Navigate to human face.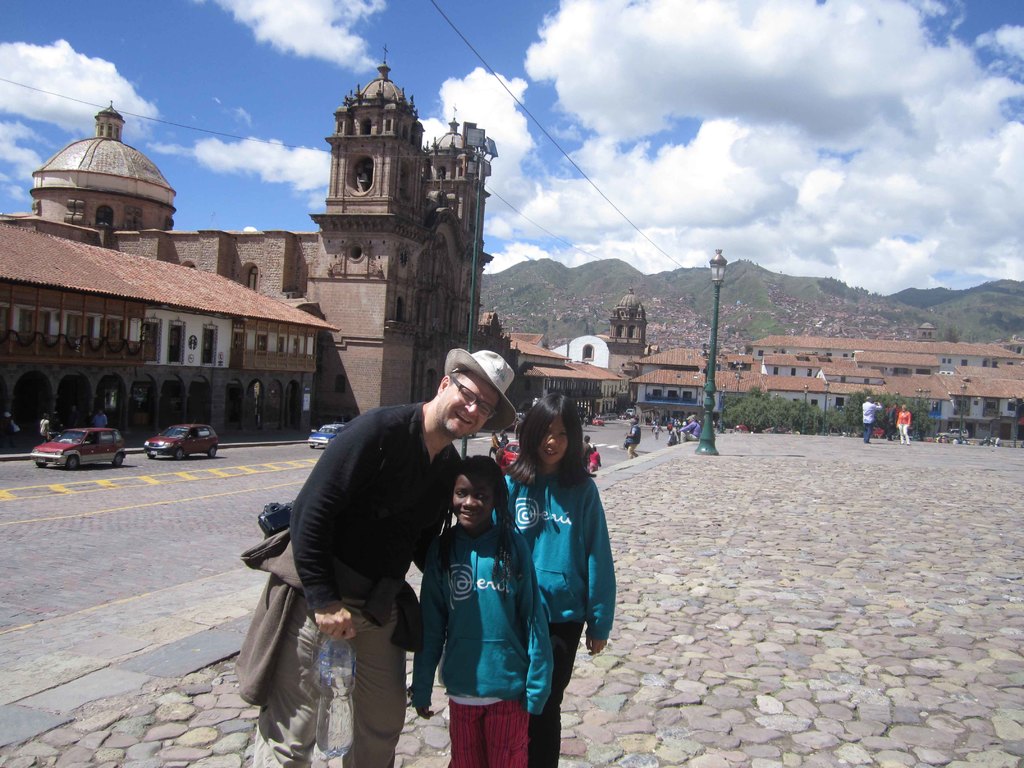
Navigation target: {"x1": 534, "y1": 412, "x2": 569, "y2": 464}.
